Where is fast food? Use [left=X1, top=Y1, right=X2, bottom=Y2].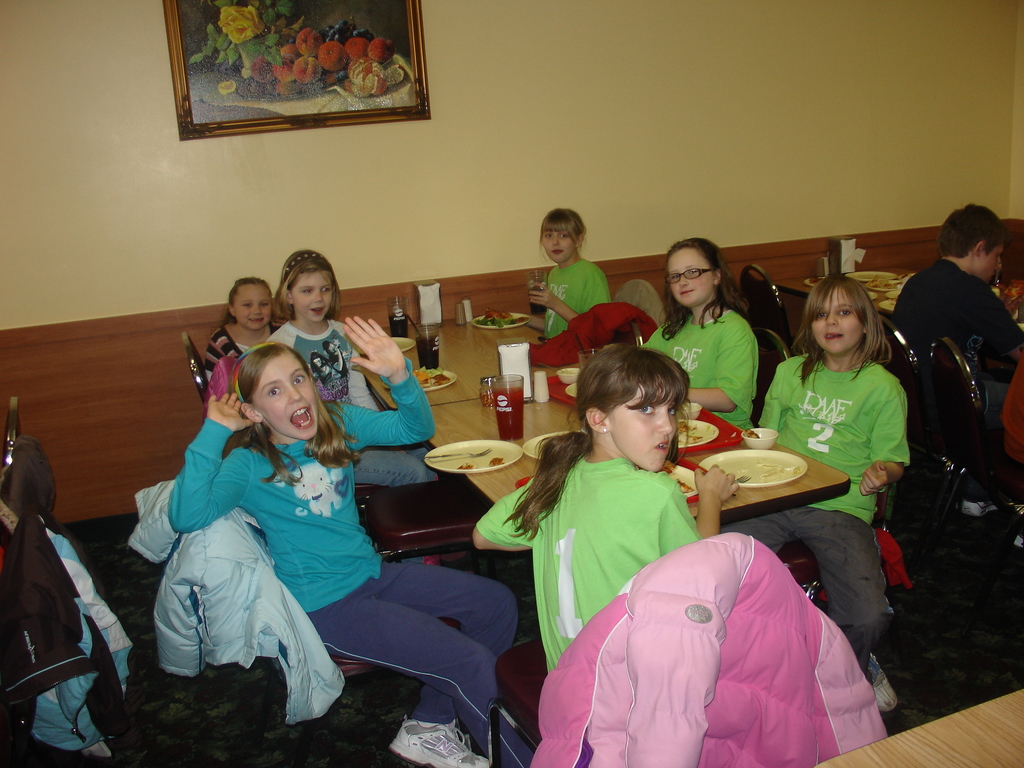
[left=413, top=364, right=451, bottom=390].
